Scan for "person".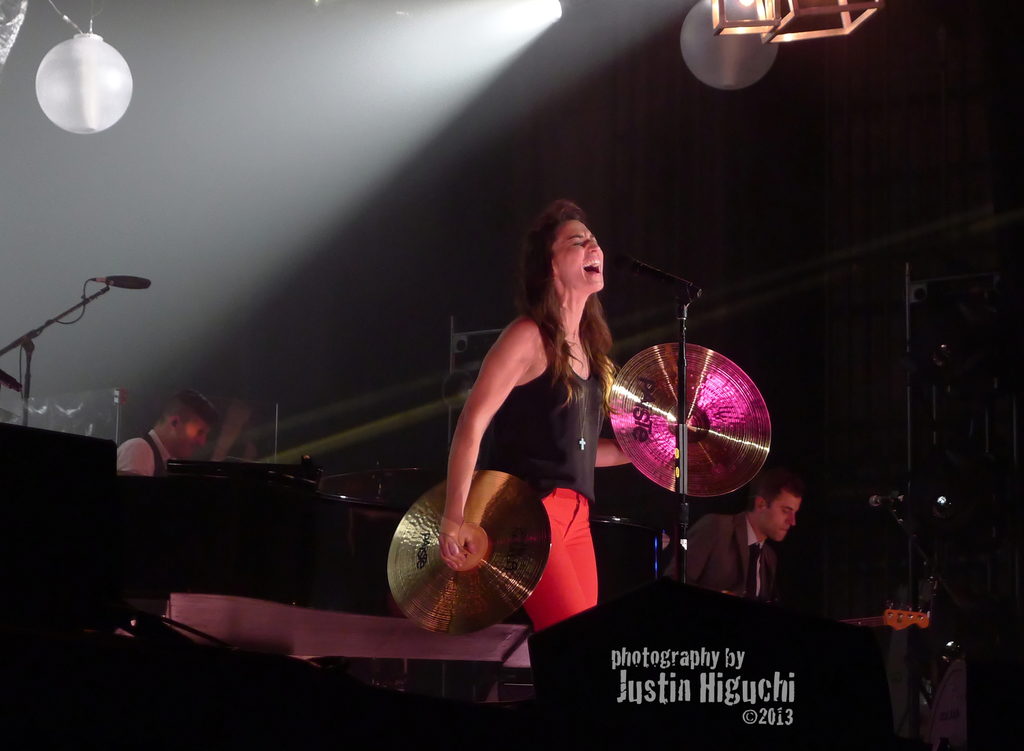
Scan result: (left=410, top=178, right=643, bottom=678).
